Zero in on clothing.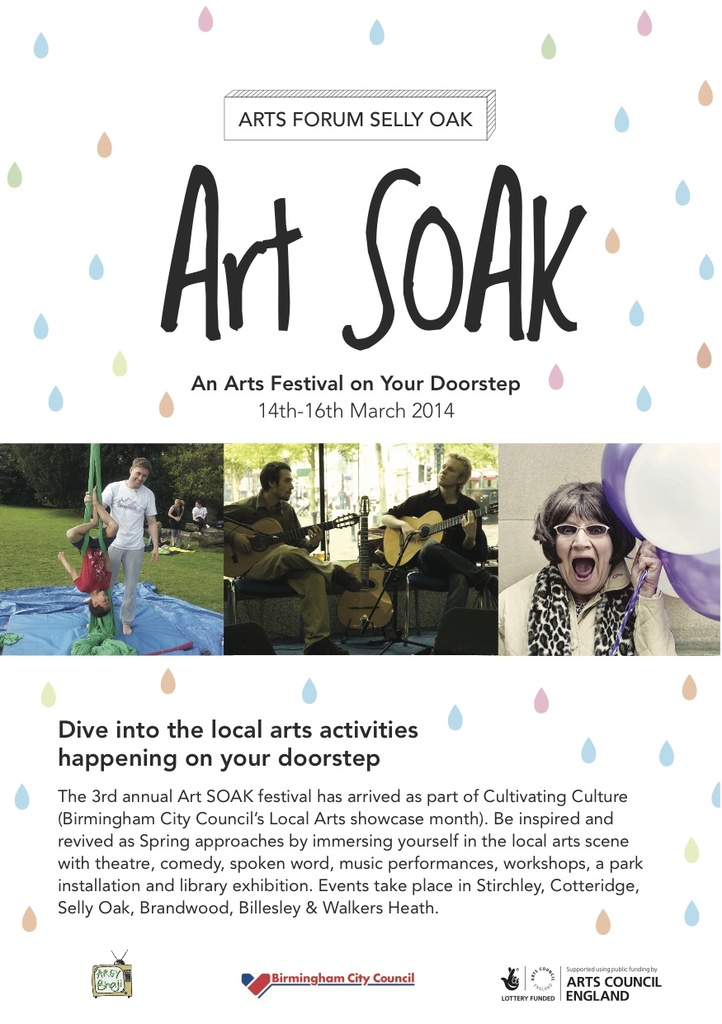
Zeroed in: box(222, 477, 346, 645).
